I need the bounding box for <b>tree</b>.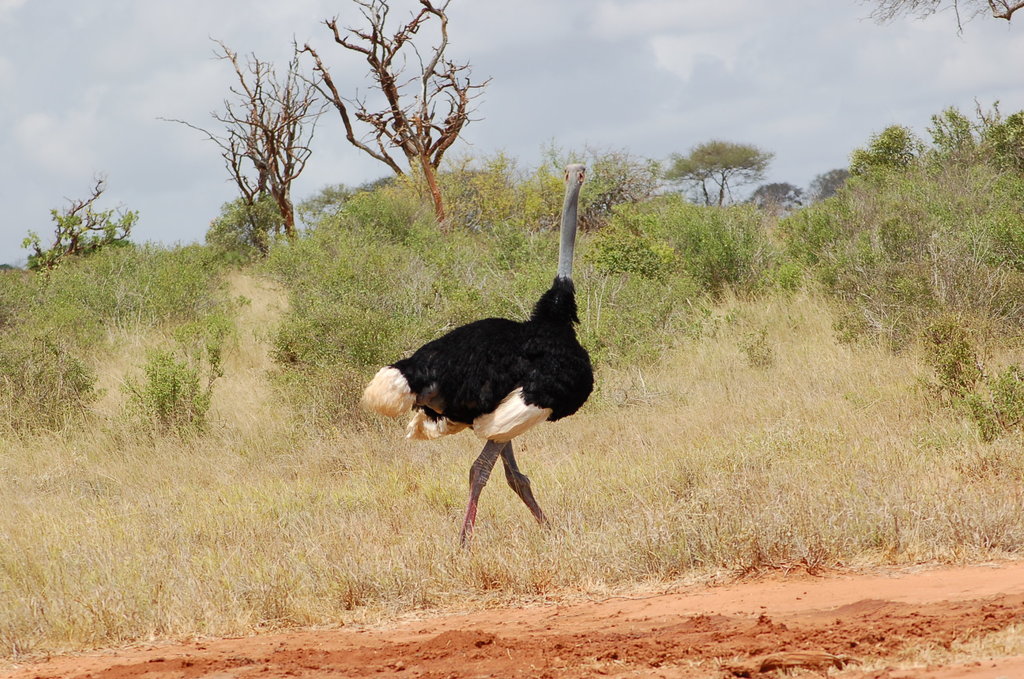
Here it is: box=[205, 51, 330, 261].
